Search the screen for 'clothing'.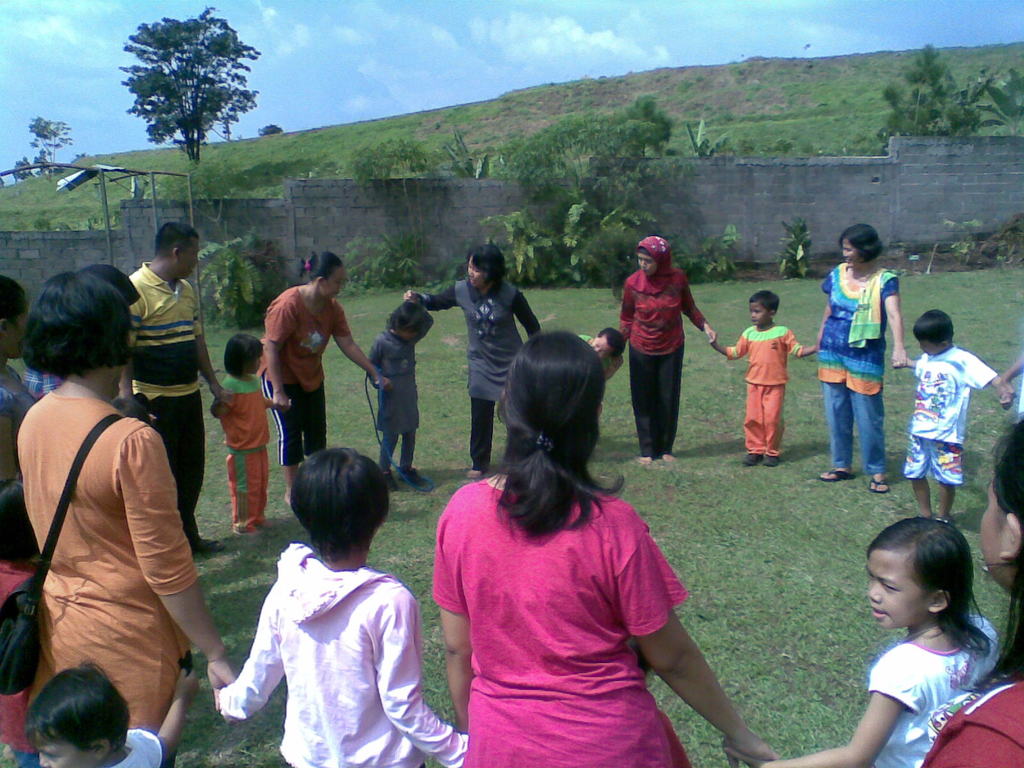
Found at BBox(423, 268, 546, 459).
